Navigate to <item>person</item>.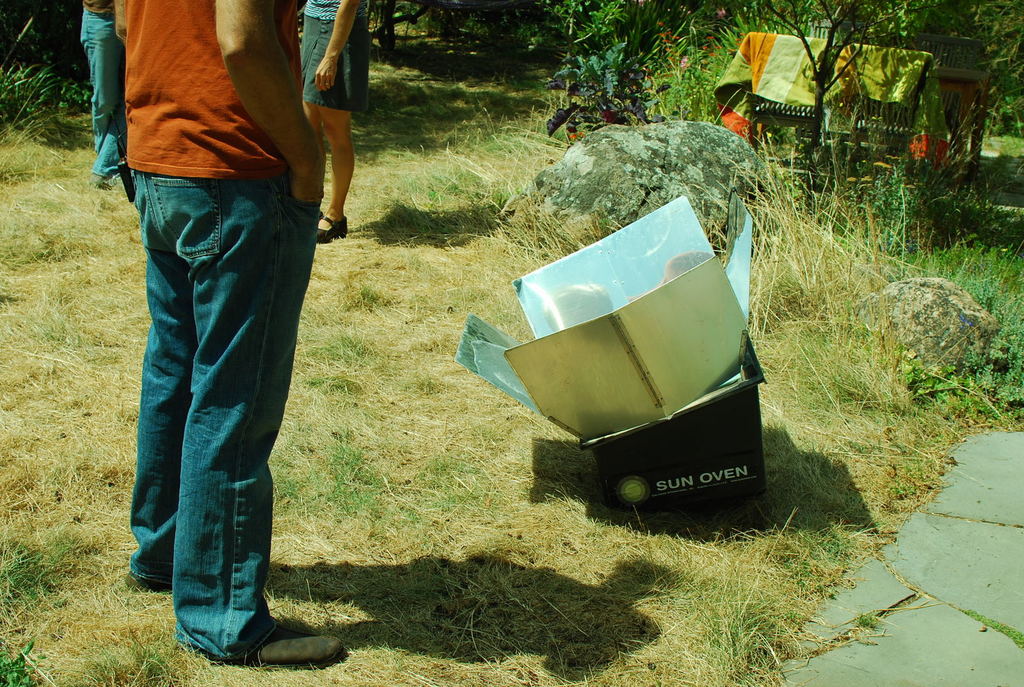
Navigation target: bbox(78, 0, 128, 178).
